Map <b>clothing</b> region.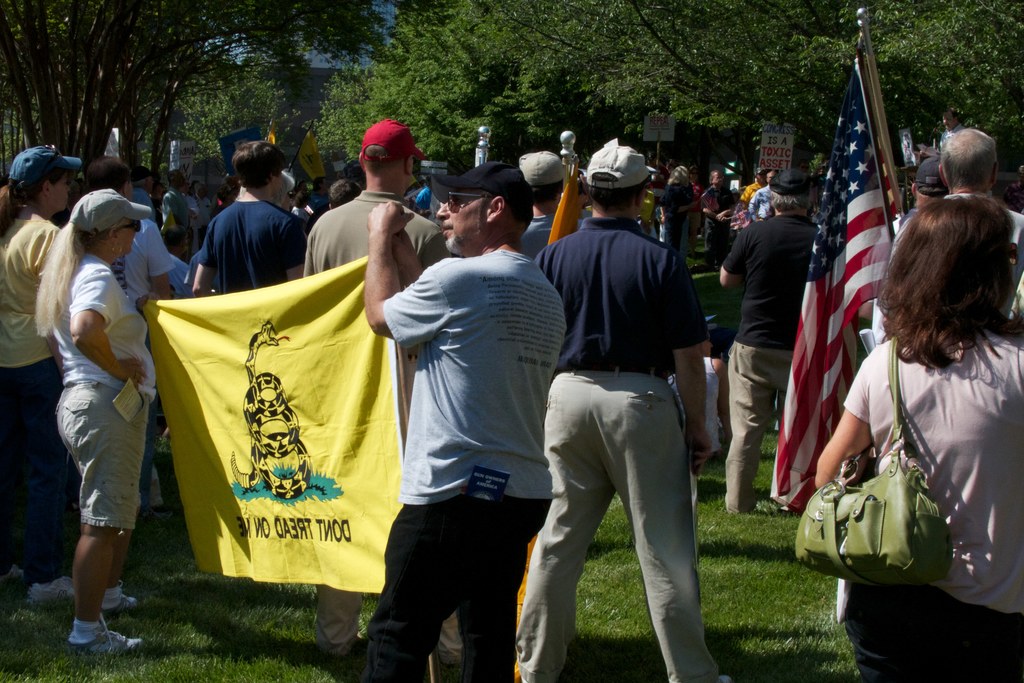
Mapped to {"left": 0, "top": 217, "right": 61, "bottom": 585}.
